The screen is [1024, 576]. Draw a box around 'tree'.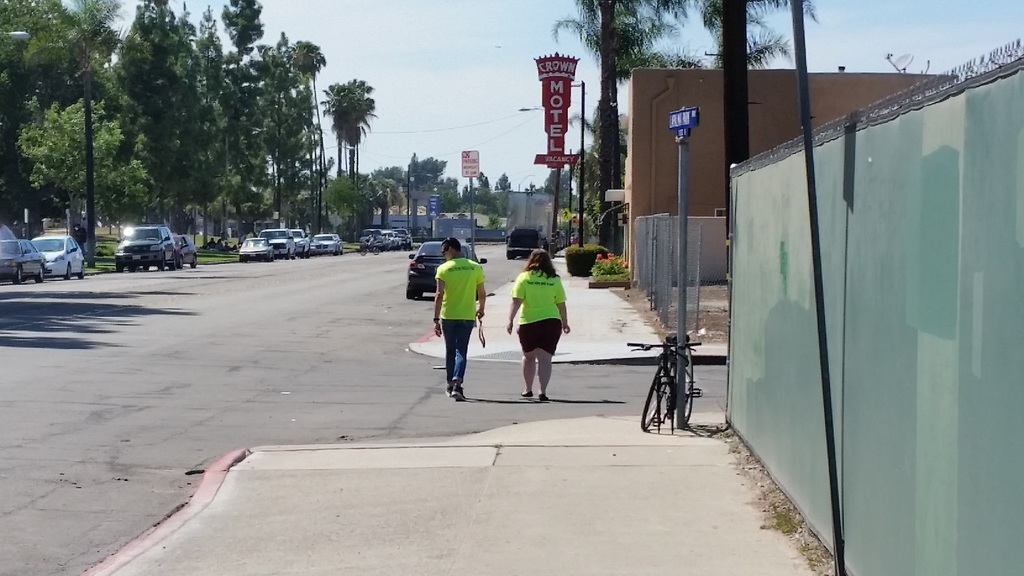
(330,79,378,180).
